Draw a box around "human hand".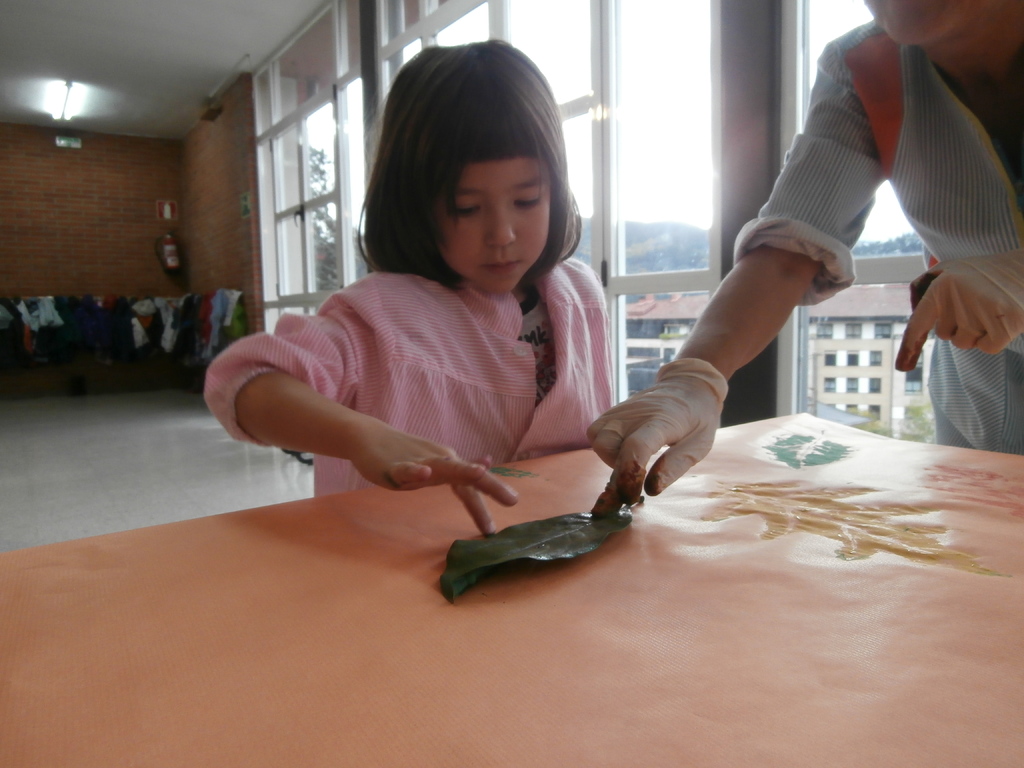
{"left": 585, "top": 375, "right": 726, "bottom": 522}.
